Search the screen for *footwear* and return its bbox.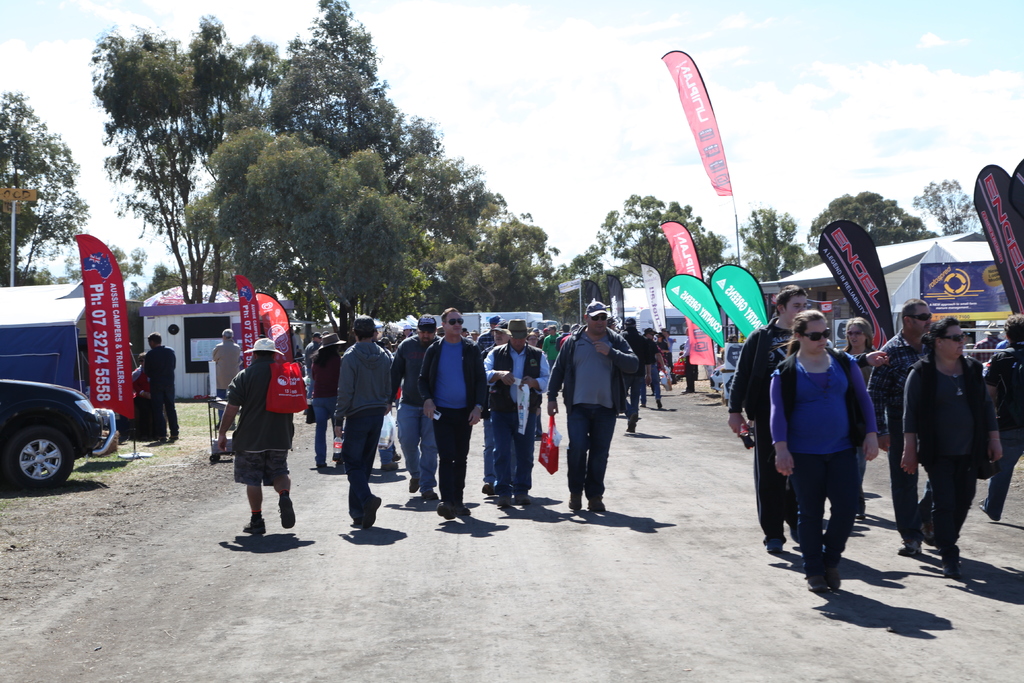
Found: pyautogui.locateOnScreen(274, 493, 298, 529).
